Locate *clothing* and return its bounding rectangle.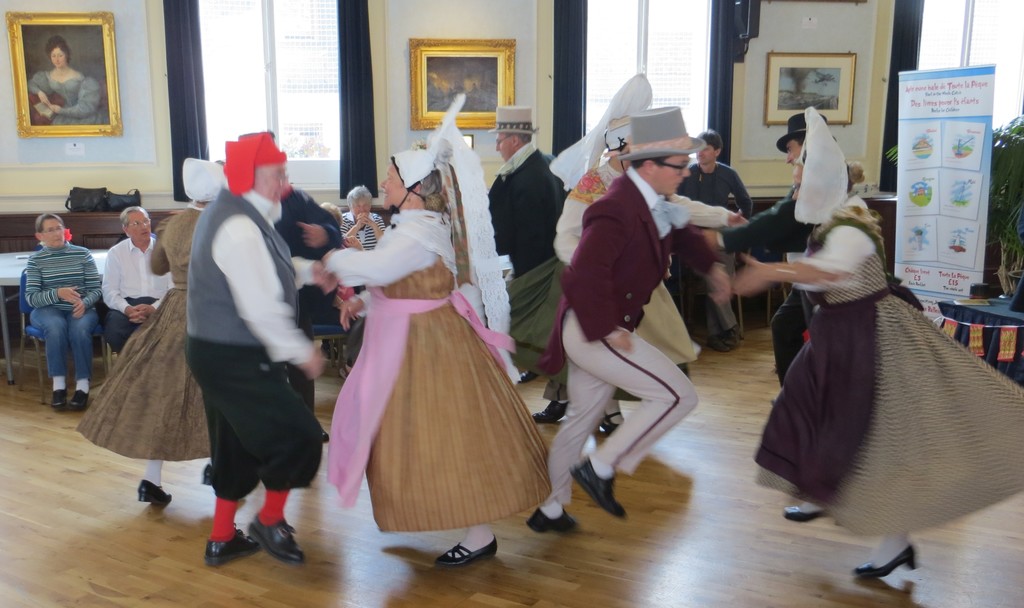
(x1=179, y1=127, x2=332, y2=490).
